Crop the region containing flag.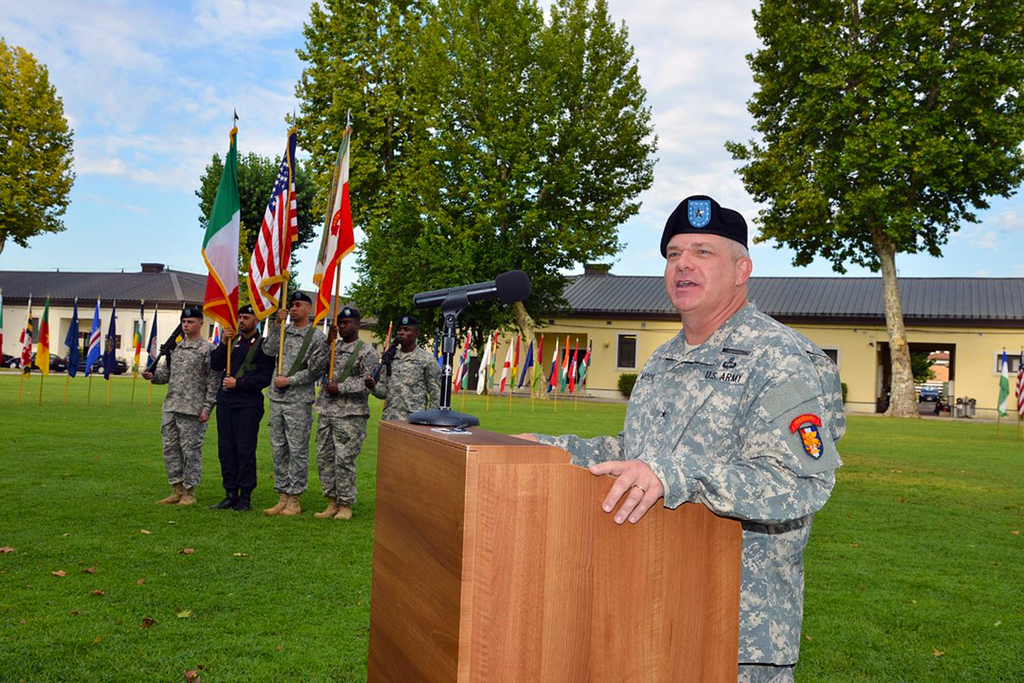
Crop region: pyautogui.locateOnScreen(83, 297, 100, 376).
